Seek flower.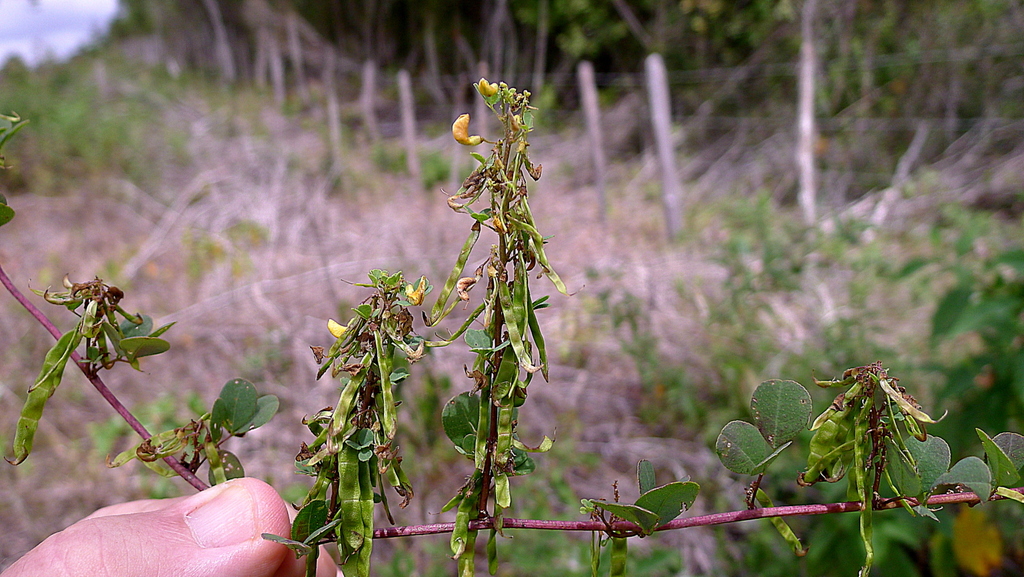
{"left": 406, "top": 281, "right": 424, "bottom": 304}.
